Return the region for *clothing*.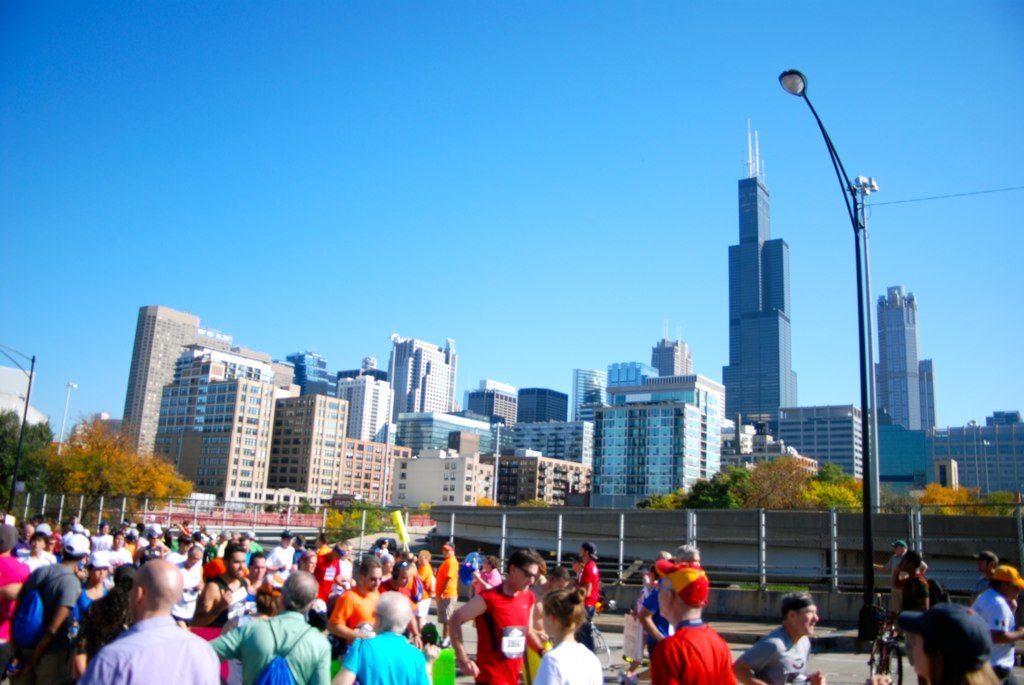
rect(346, 634, 432, 684).
